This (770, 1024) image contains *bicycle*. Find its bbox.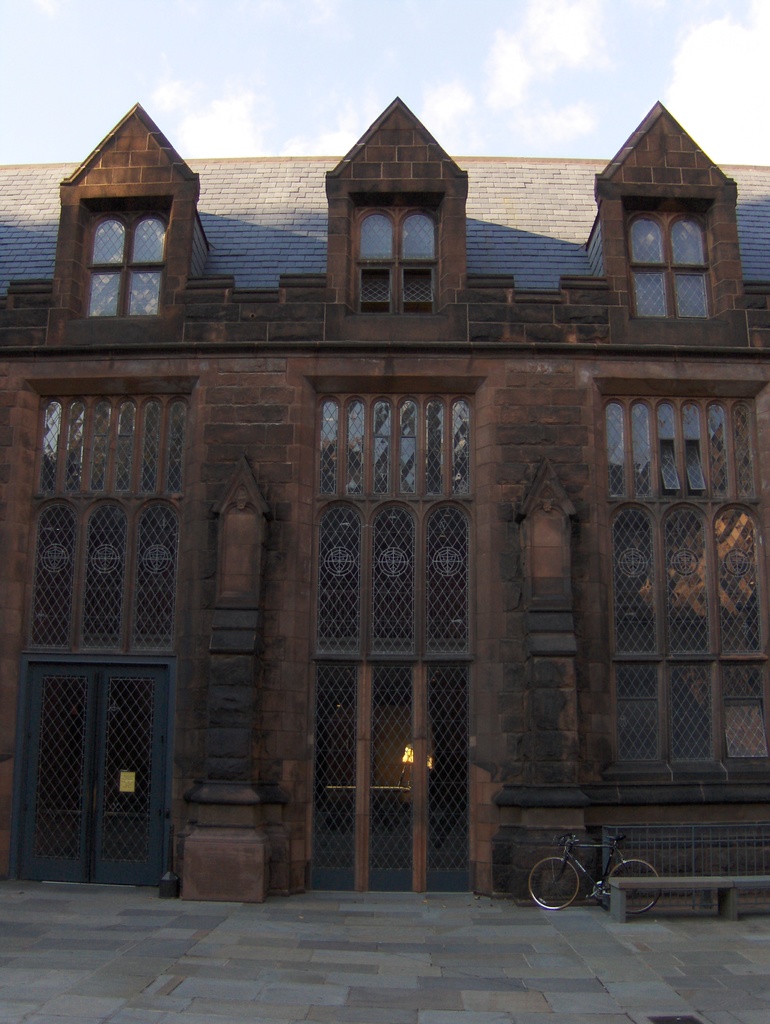
(538, 827, 645, 916).
